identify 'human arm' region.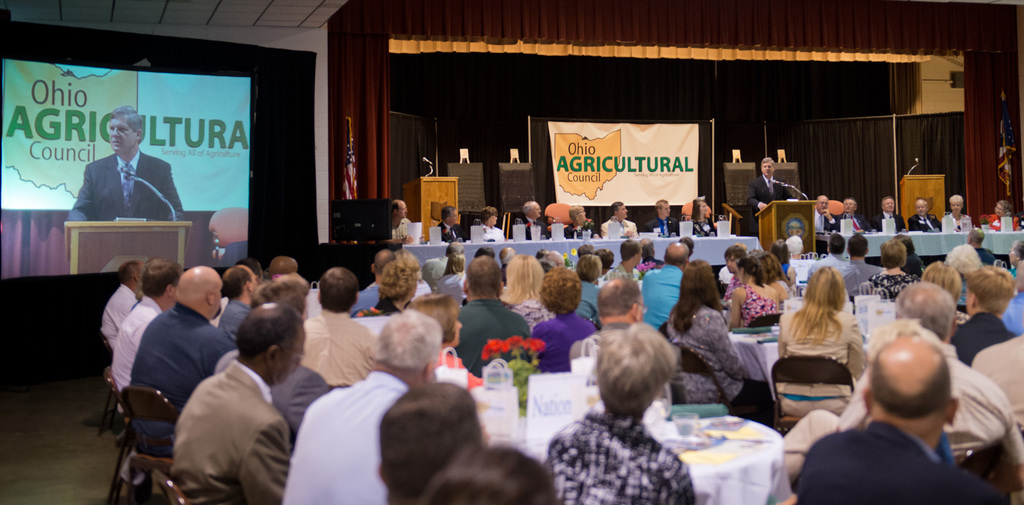
Region: rect(374, 225, 412, 247).
